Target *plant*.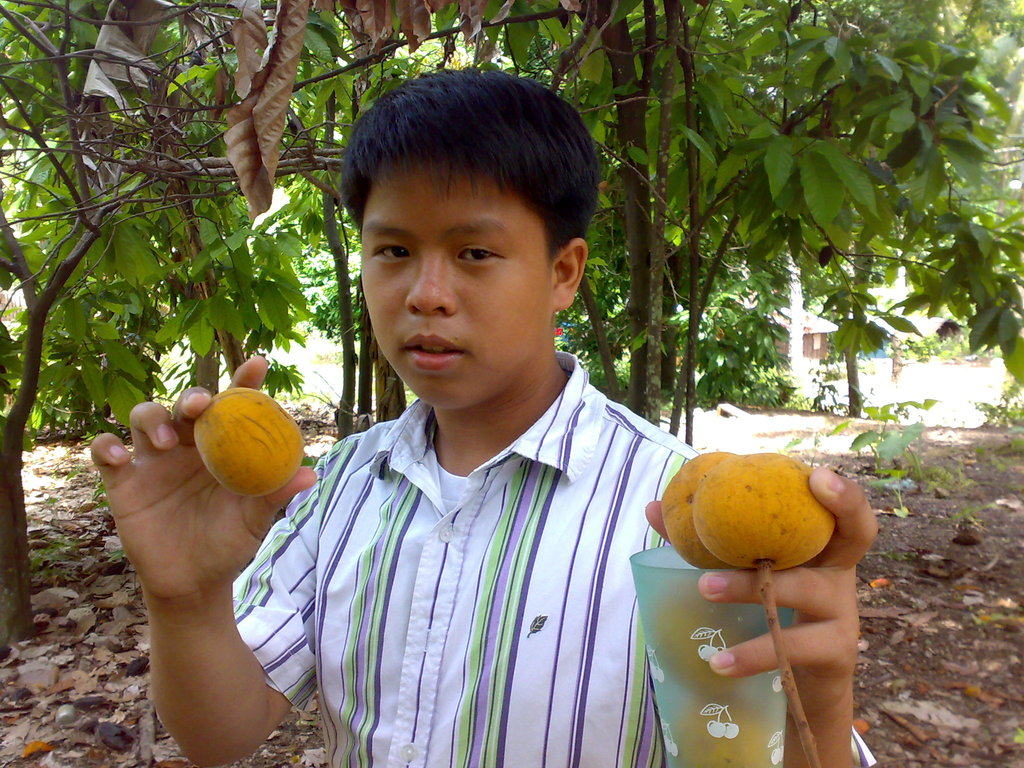
Target region: [x1=40, y1=489, x2=65, y2=520].
